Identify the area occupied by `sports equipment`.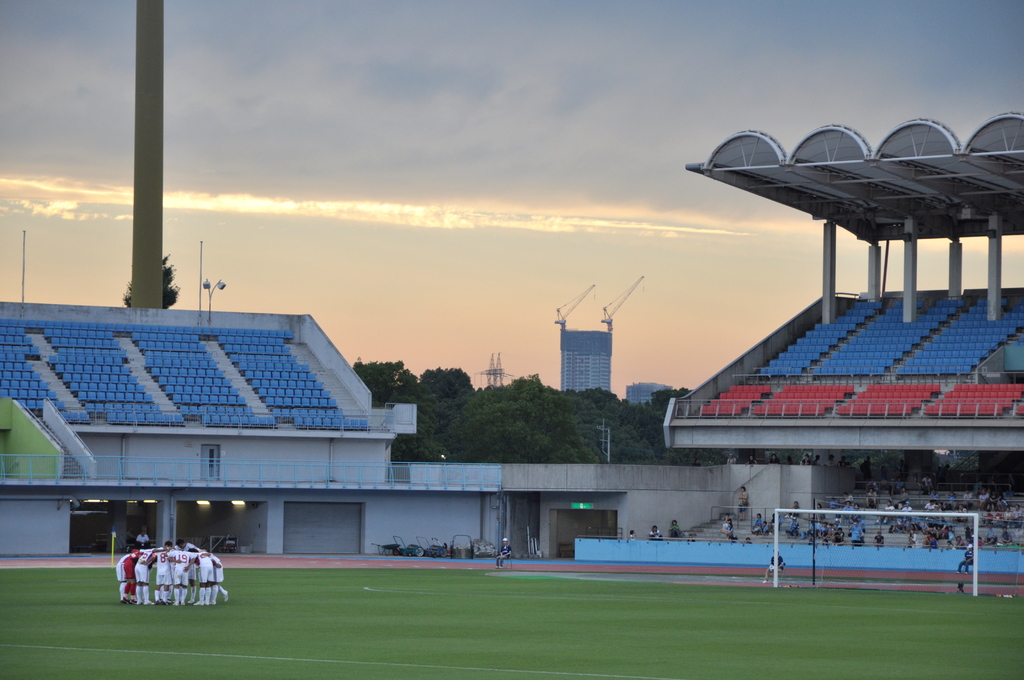
Area: pyautogui.locateOnScreen(772, 509, 1022, 597).
